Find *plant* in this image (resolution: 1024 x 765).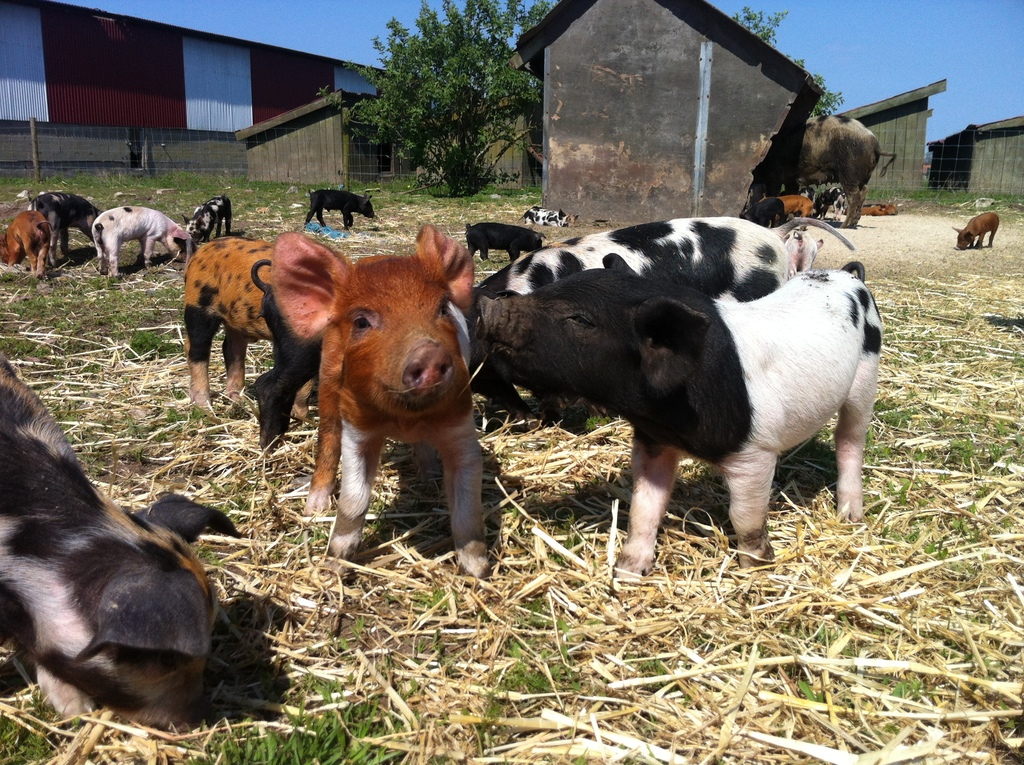
Rect(400, 675, 427, 696).
